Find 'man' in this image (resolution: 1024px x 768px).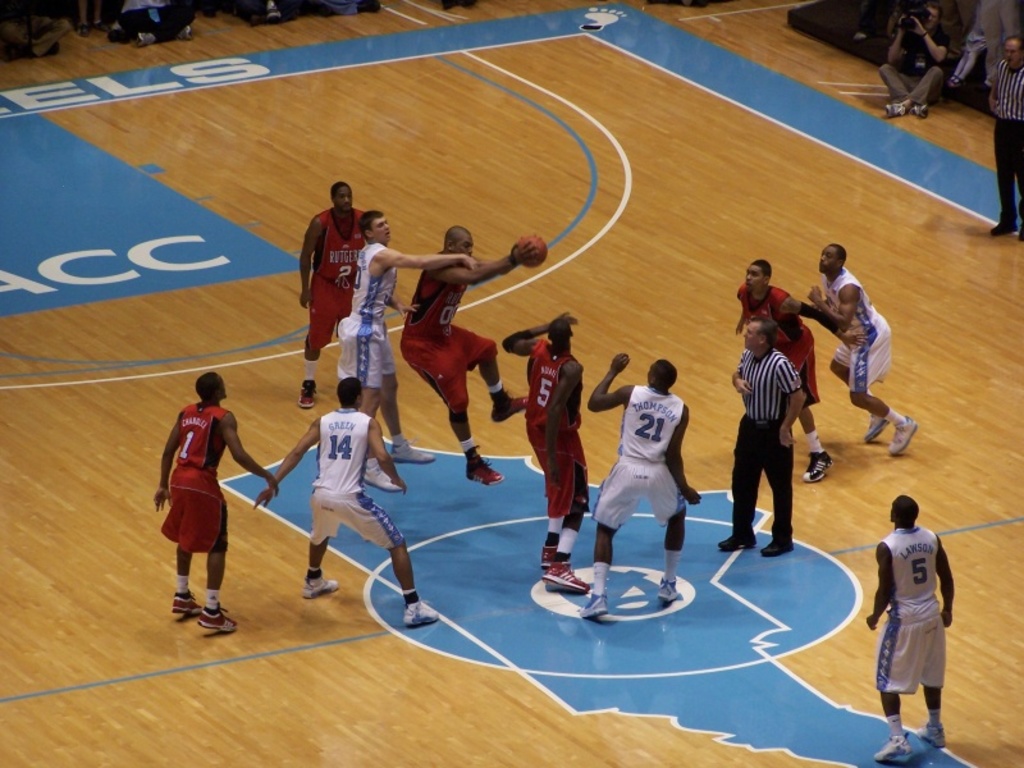
box=[877, 4, 943, 118].
